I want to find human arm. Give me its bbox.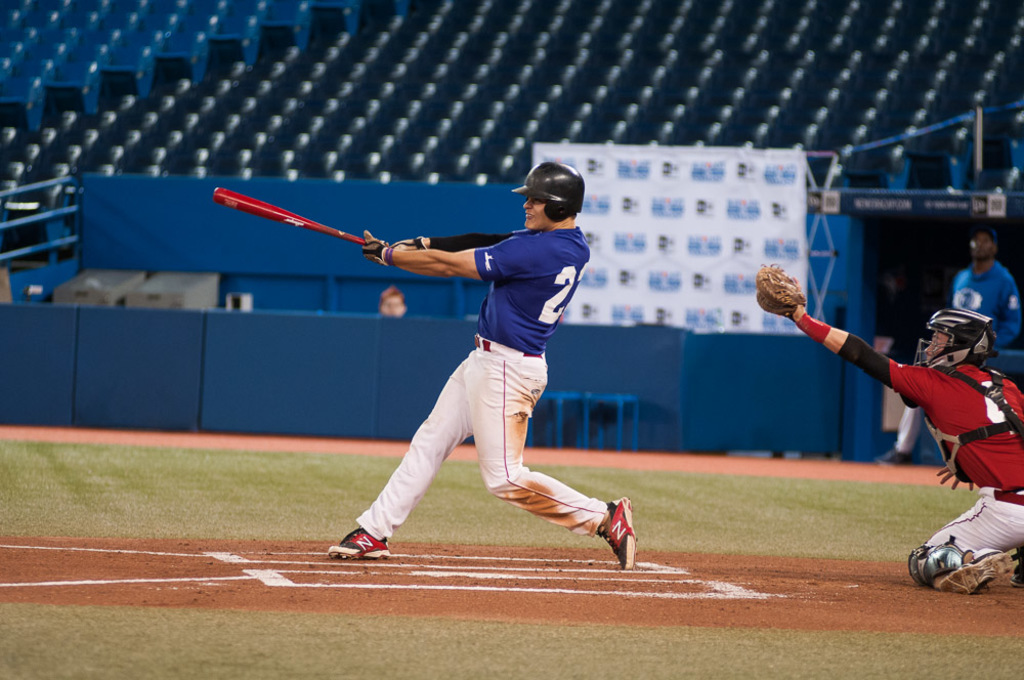
box(937, 268, 965, 316).
